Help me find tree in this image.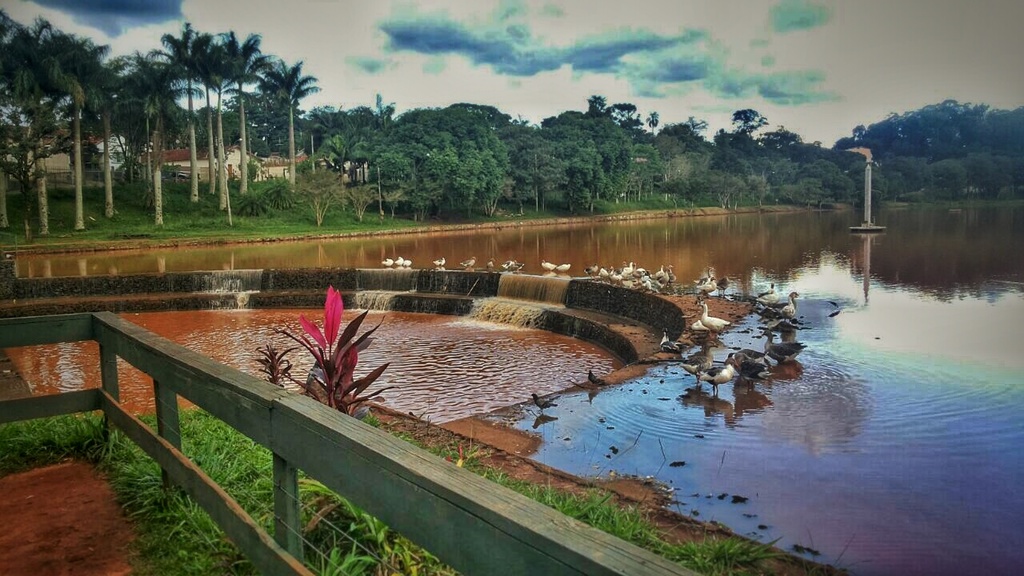
Found it: [345,184,379,223].
